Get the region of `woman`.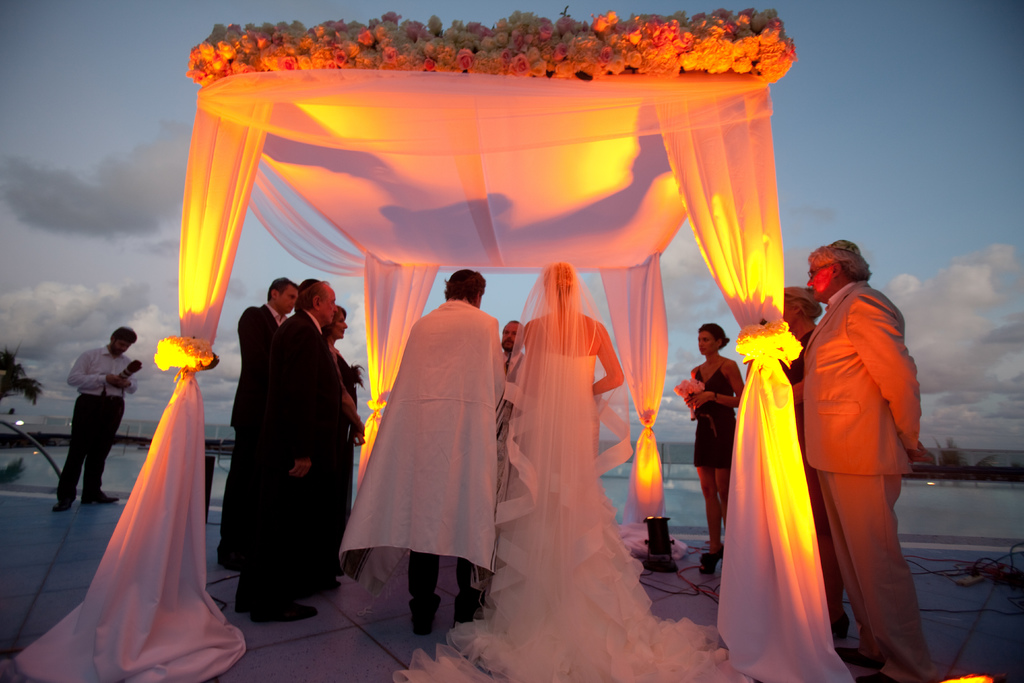
<region>689, 323, 749, 574</region>.
